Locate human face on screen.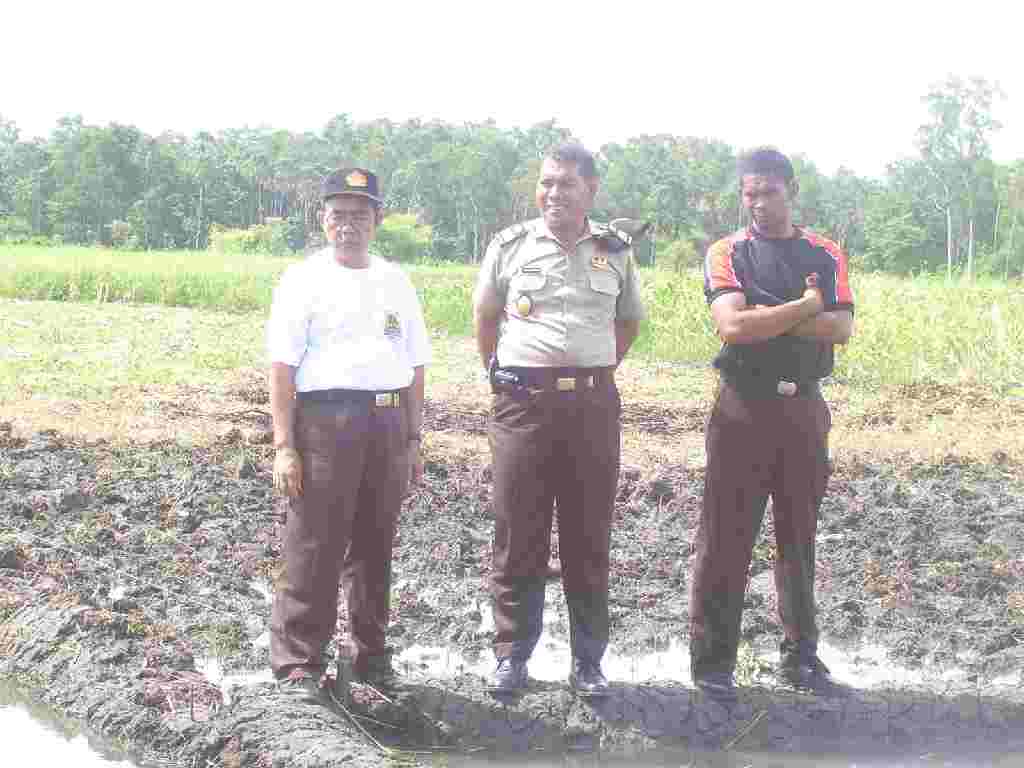
On screen at select_region(536, 161, 591, 223).
